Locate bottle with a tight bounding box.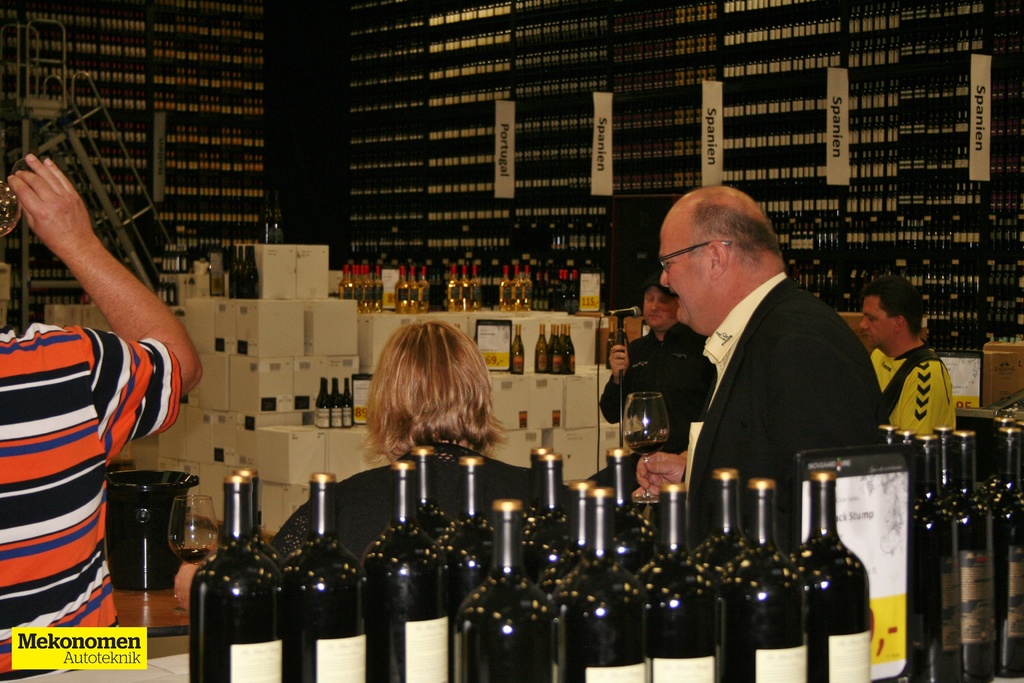
region(340, 267, 354, 301).
